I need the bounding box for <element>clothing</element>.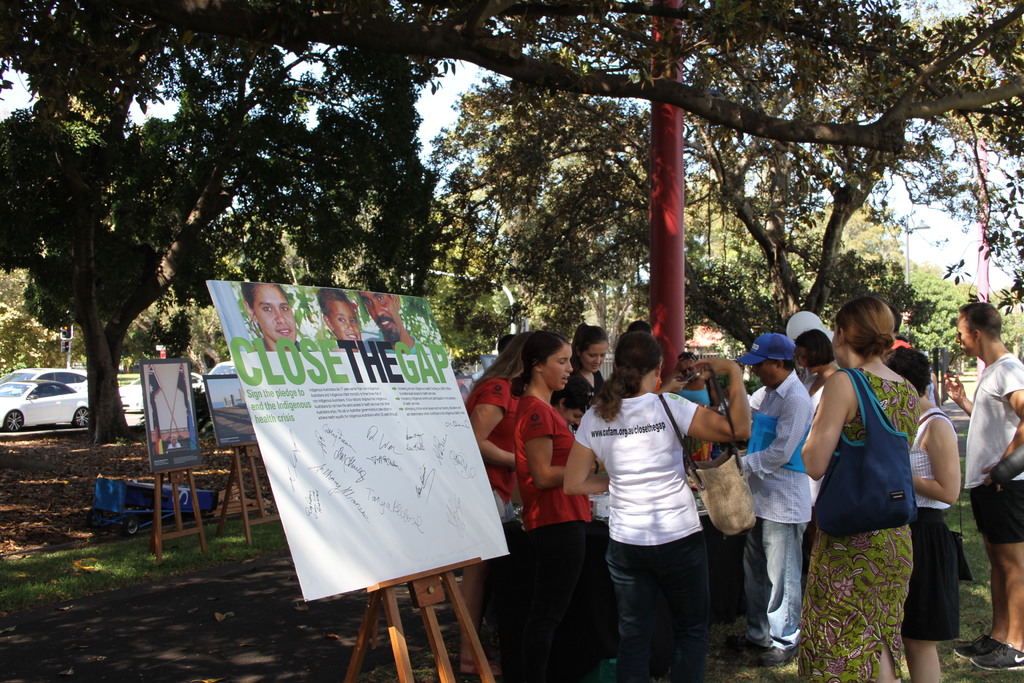
Here it is: x1=906, y1=406, x2=963, y2=639.
